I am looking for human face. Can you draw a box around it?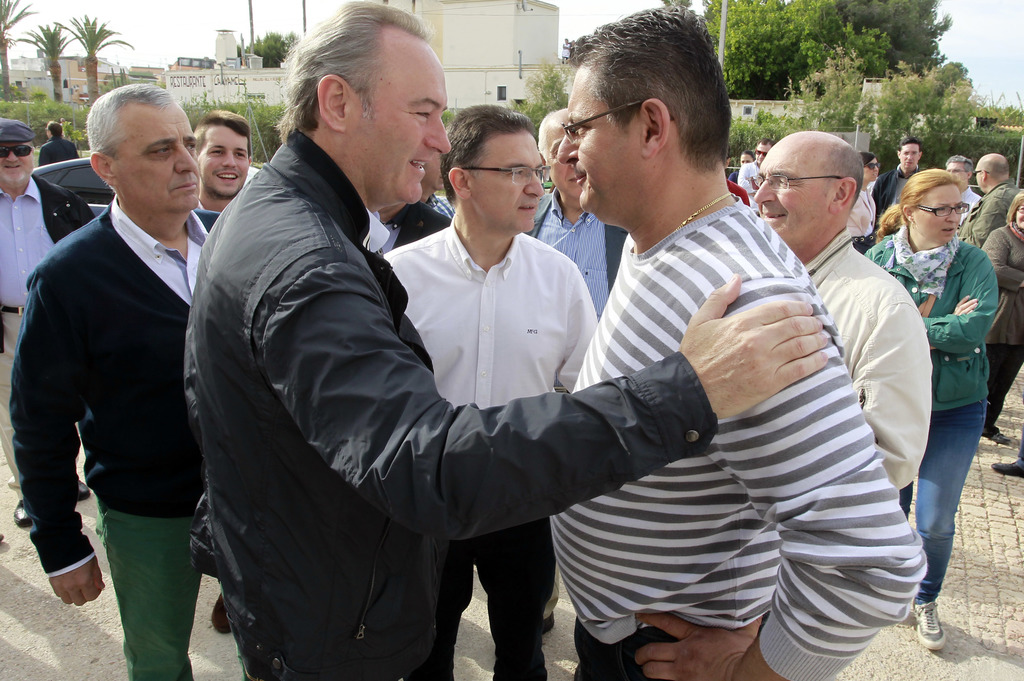
Sure, the bounding box is locate(757, 142, 769, 160).
